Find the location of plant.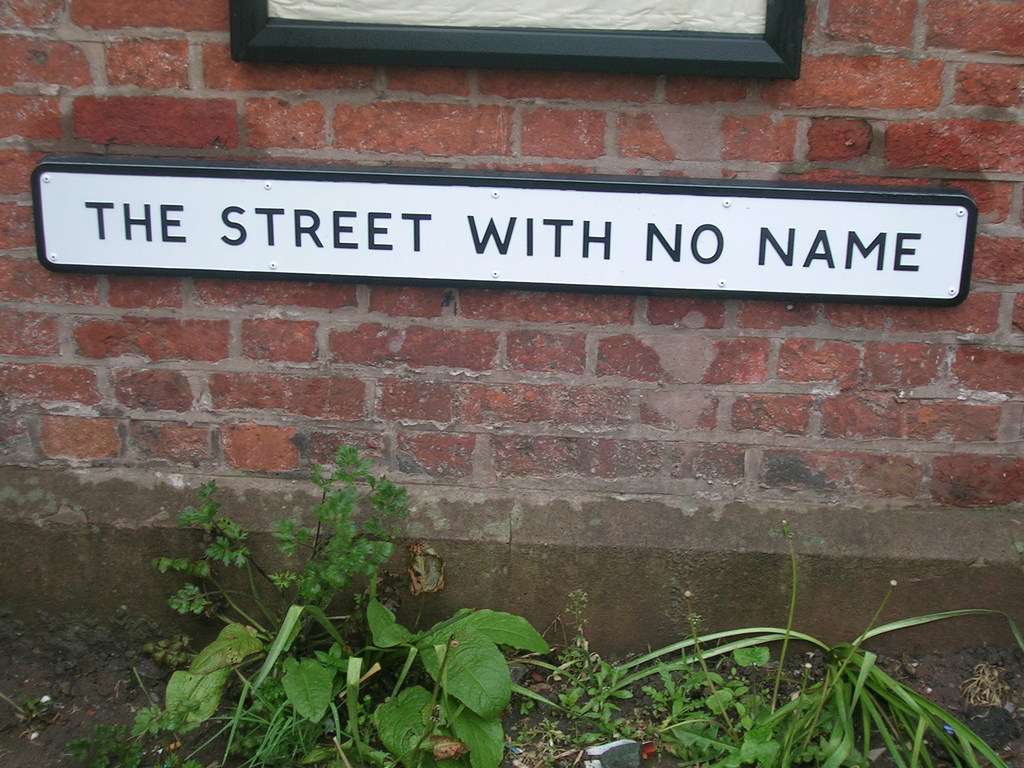
Location: (540, 584, 623, 743).
